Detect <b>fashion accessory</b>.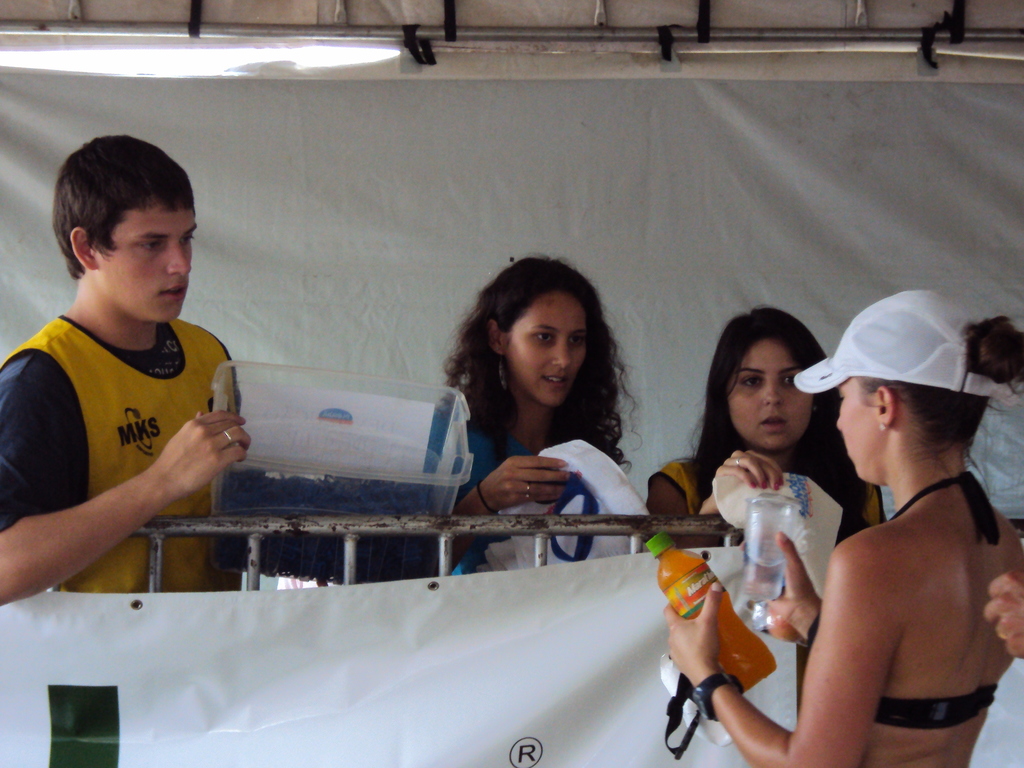
Detected at select_region(731, 455, 742, 467).
